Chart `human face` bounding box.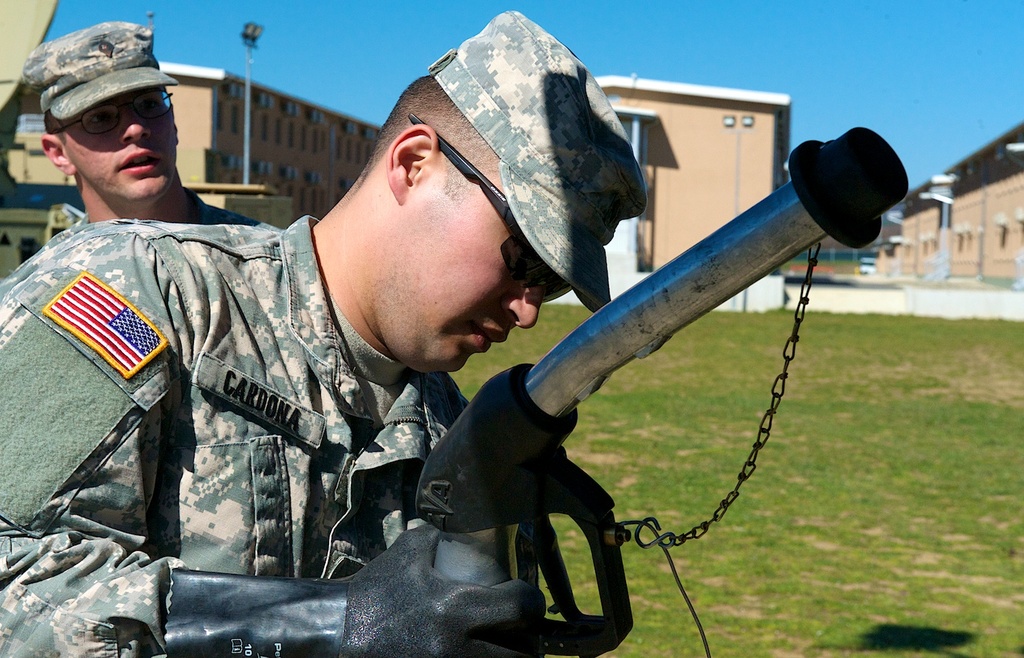
Charted: [55,85,174,202].
